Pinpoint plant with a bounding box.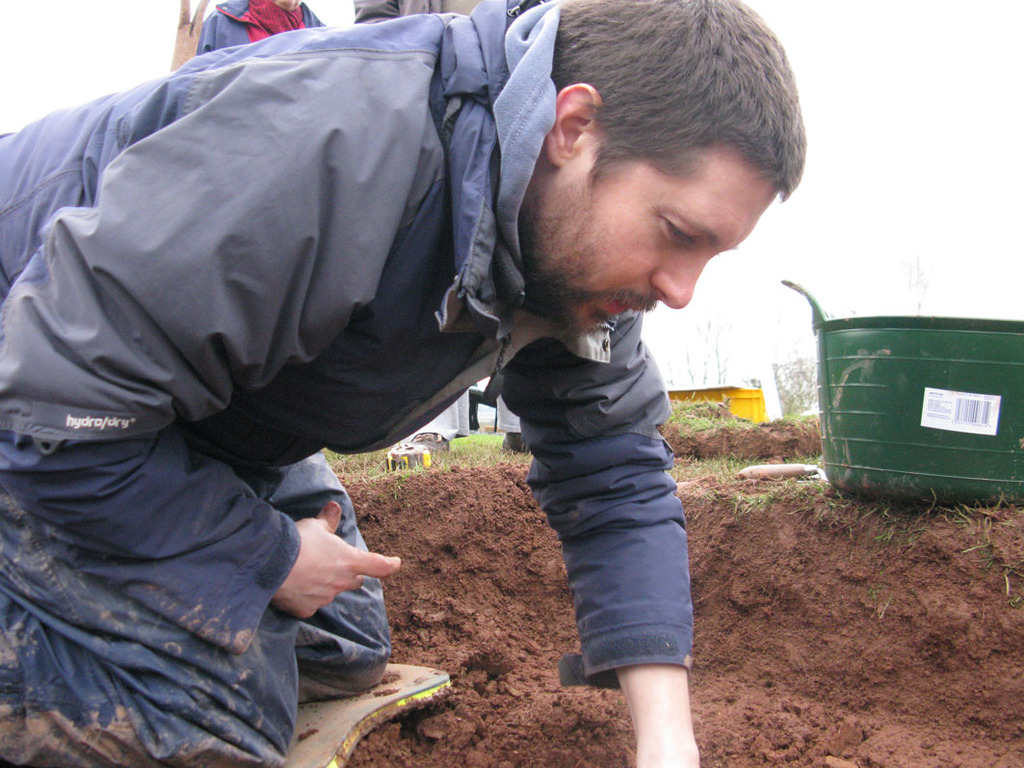
<bbox>449, 434, 506, 448</bbox>.
